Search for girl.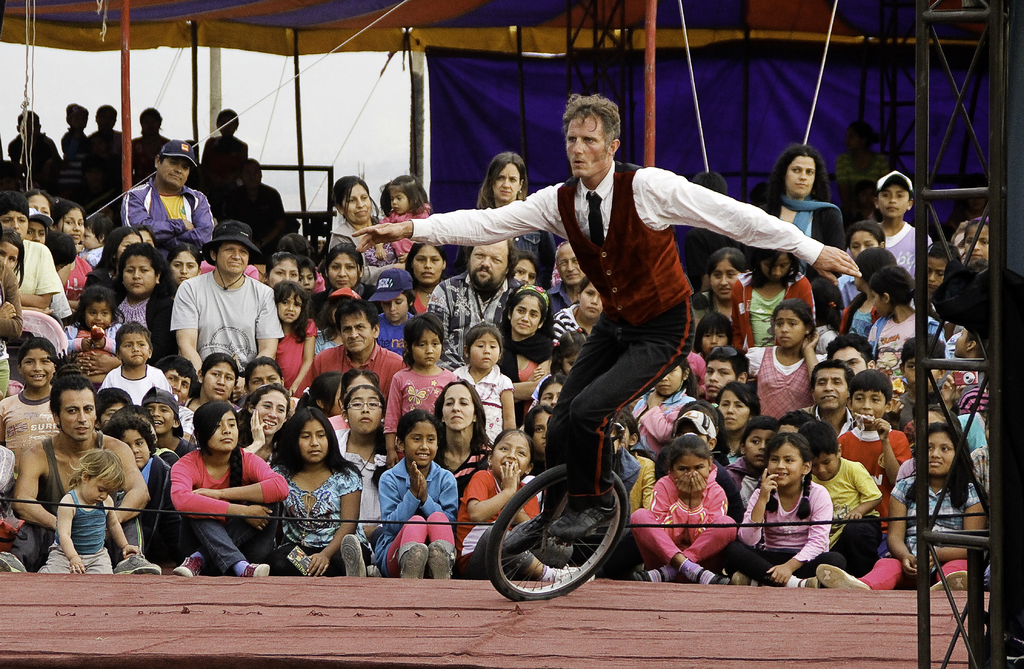
Found at Rect(1, 230, 22, 299).
